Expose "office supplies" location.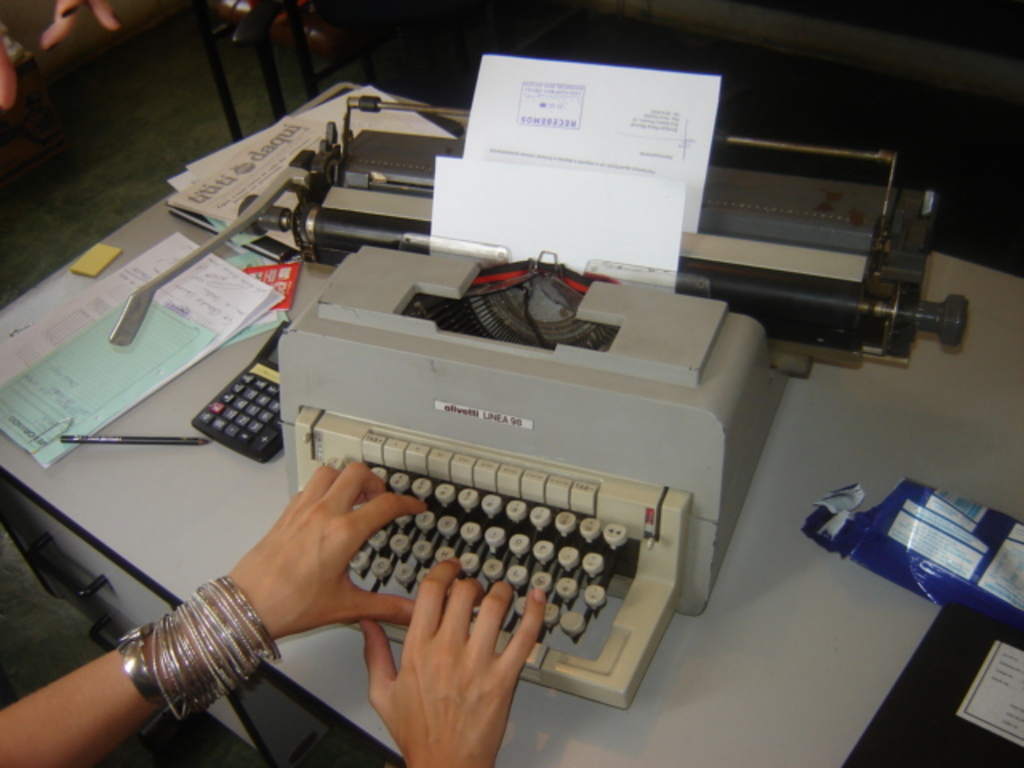
Exposed at [left=962, top=645, right=1022, bottom=755].
